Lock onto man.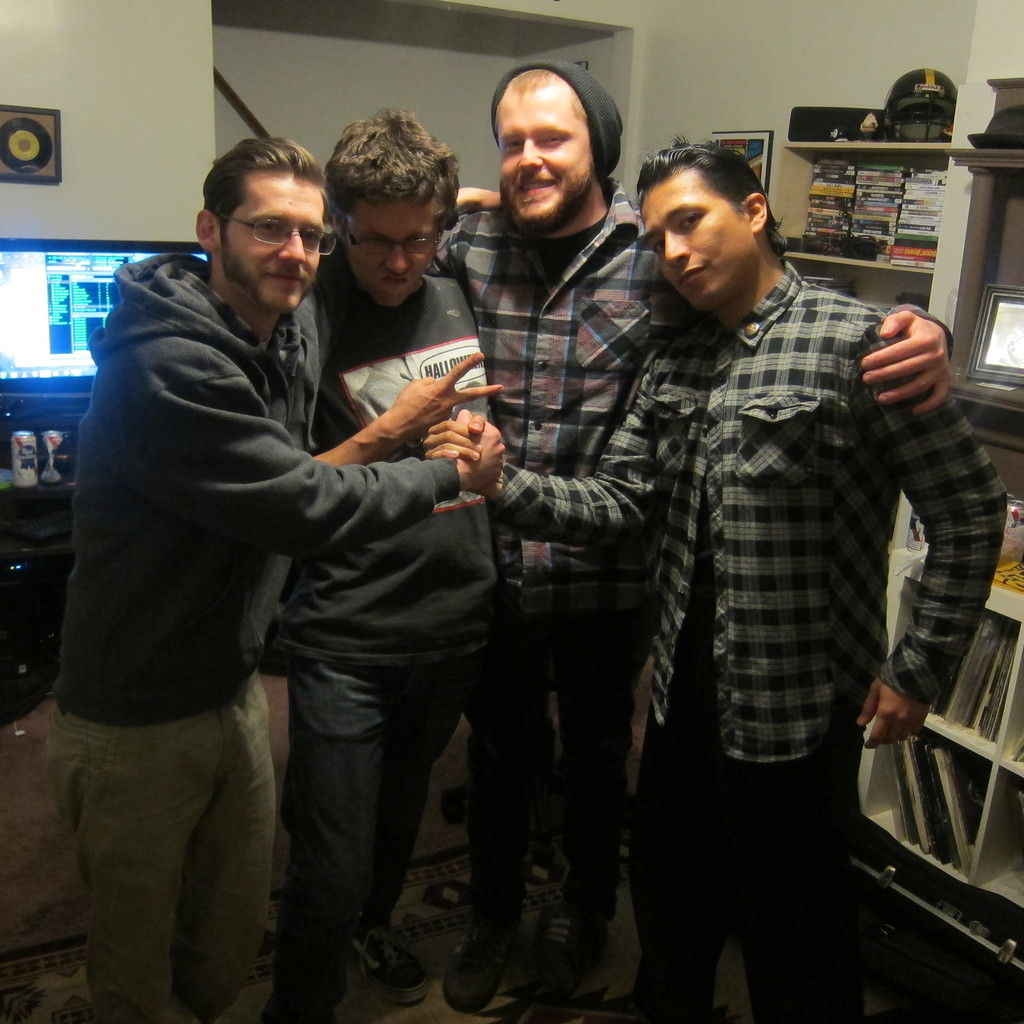
Locked: region(270, 111, 502, 1023).
